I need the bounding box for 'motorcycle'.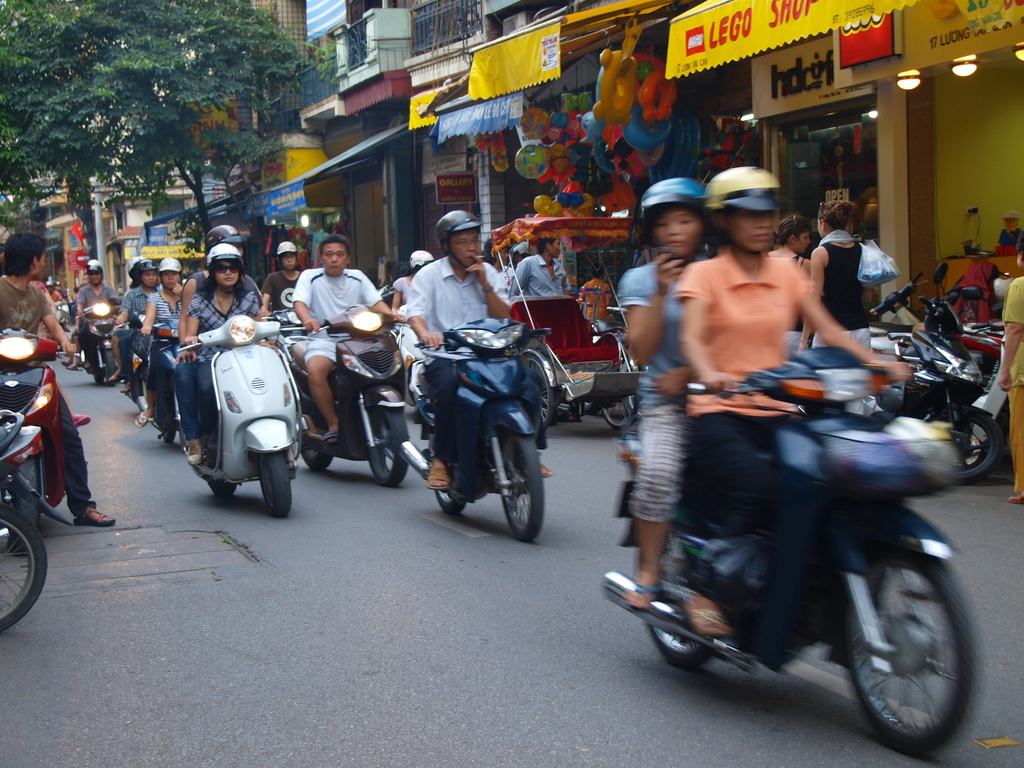
Here it is: <region>868, 271, 921, 326</region>.
